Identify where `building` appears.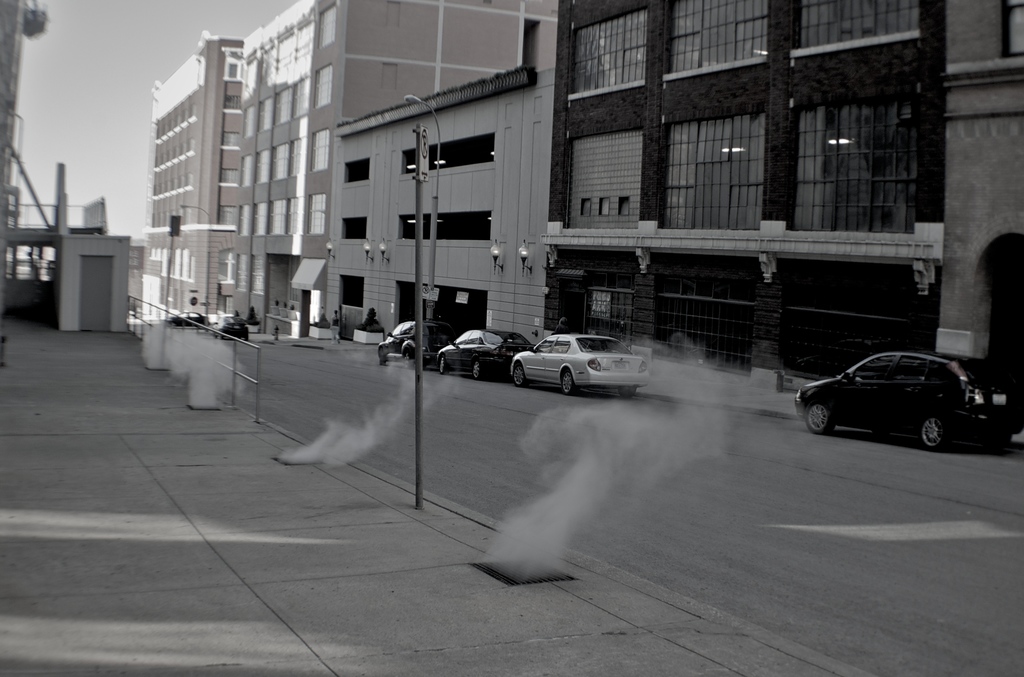
Appears at [x1=138, y1=31, x2=246, y2=323].
